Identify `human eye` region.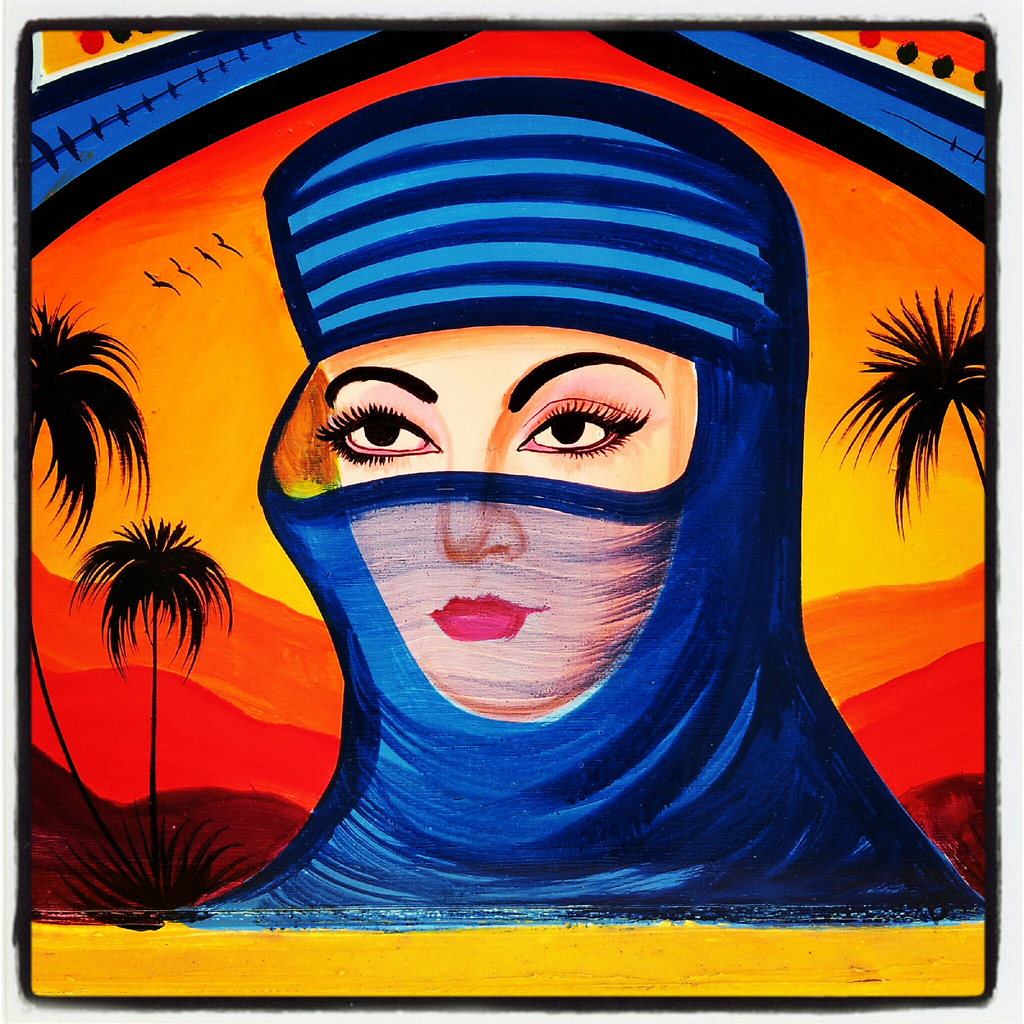
Region: x1=305 y1=388 x2=446 y2=465.
